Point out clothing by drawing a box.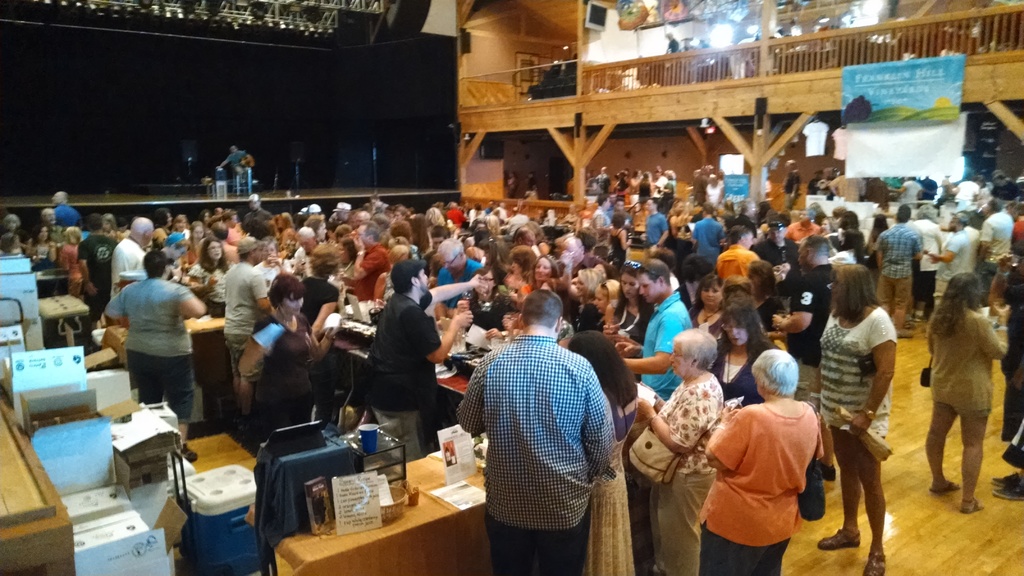
BBox(709, 387, 829, 553).
